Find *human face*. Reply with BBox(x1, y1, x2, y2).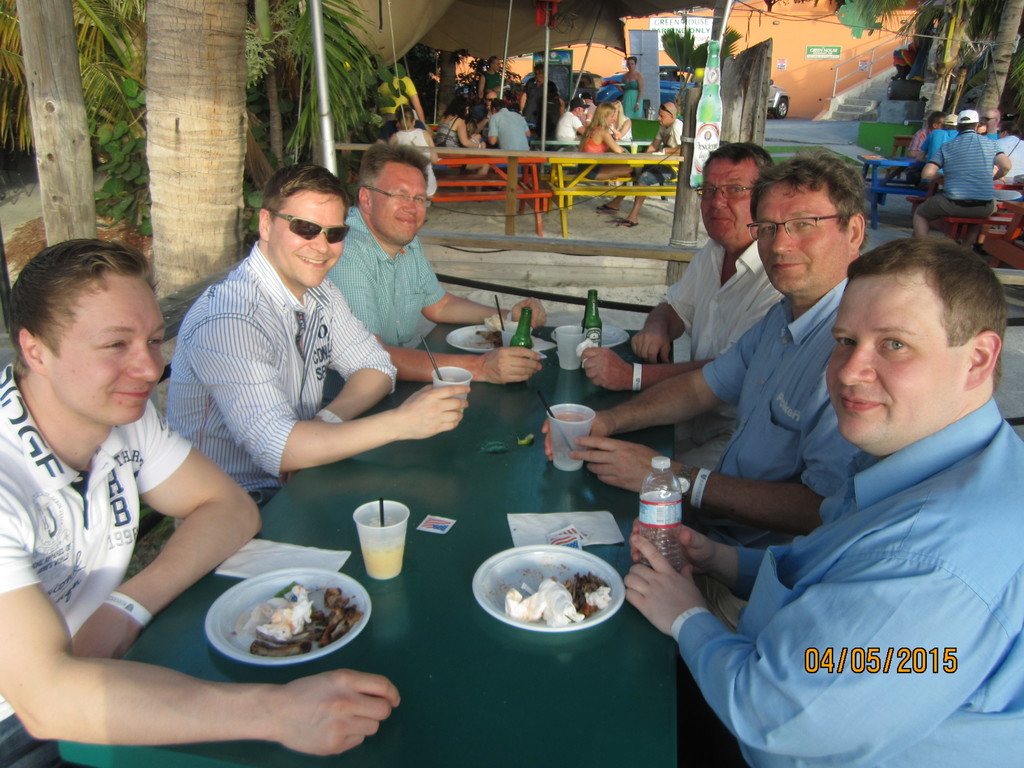
BBox(654, 111, 670, 128).
